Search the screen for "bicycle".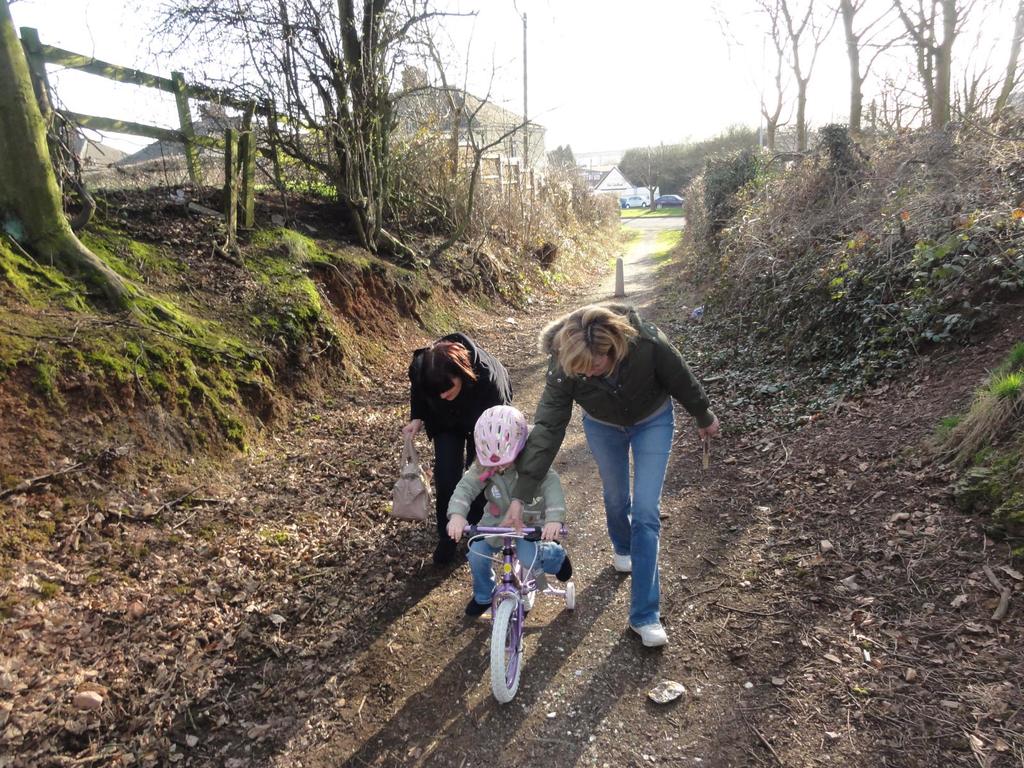
Found at box=[465, 504, 570, 701].
